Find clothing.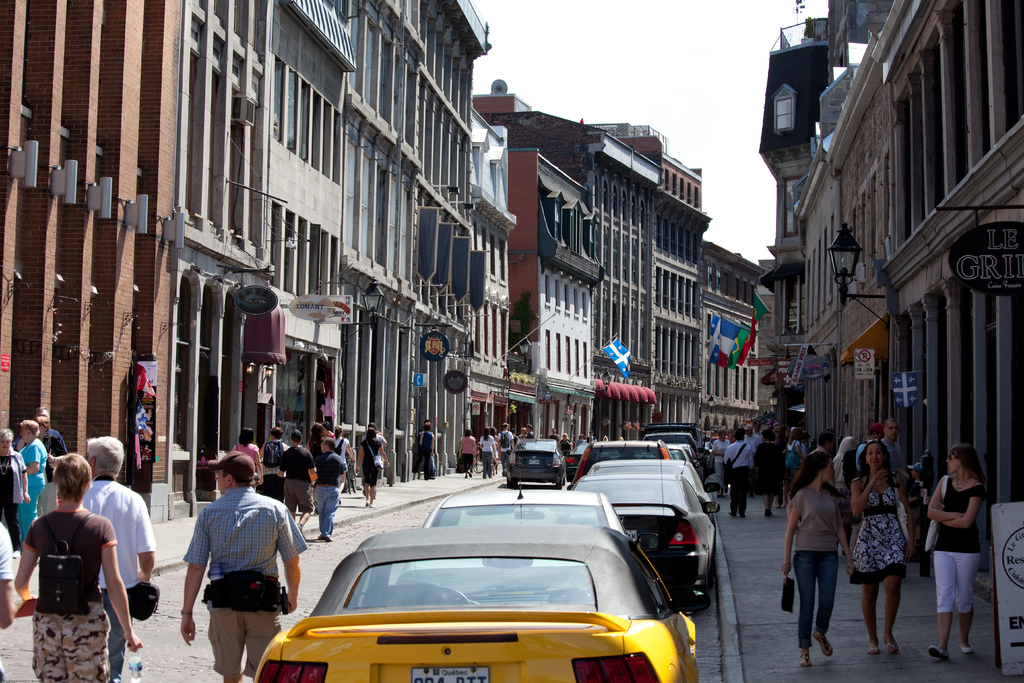
pyautogui.locateOnScreen(795, 477, 845, 653).
